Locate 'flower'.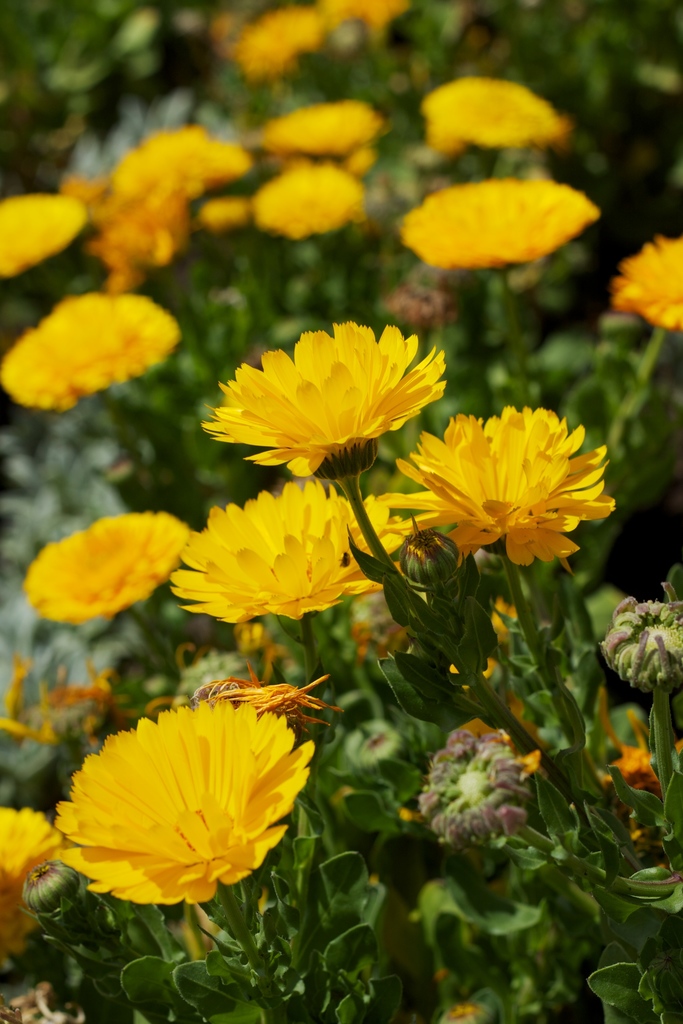
Bounding box: <bbox>49, 694, 318, 915</bbox>.
